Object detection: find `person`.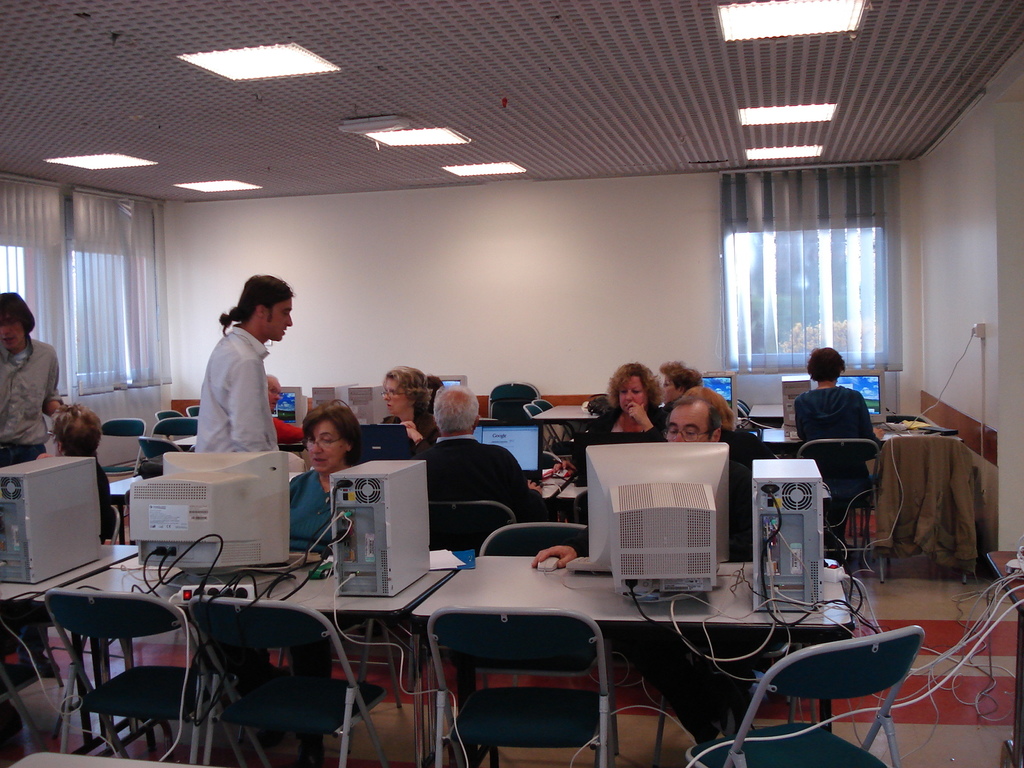
<box>518,383,759,577</box>.
